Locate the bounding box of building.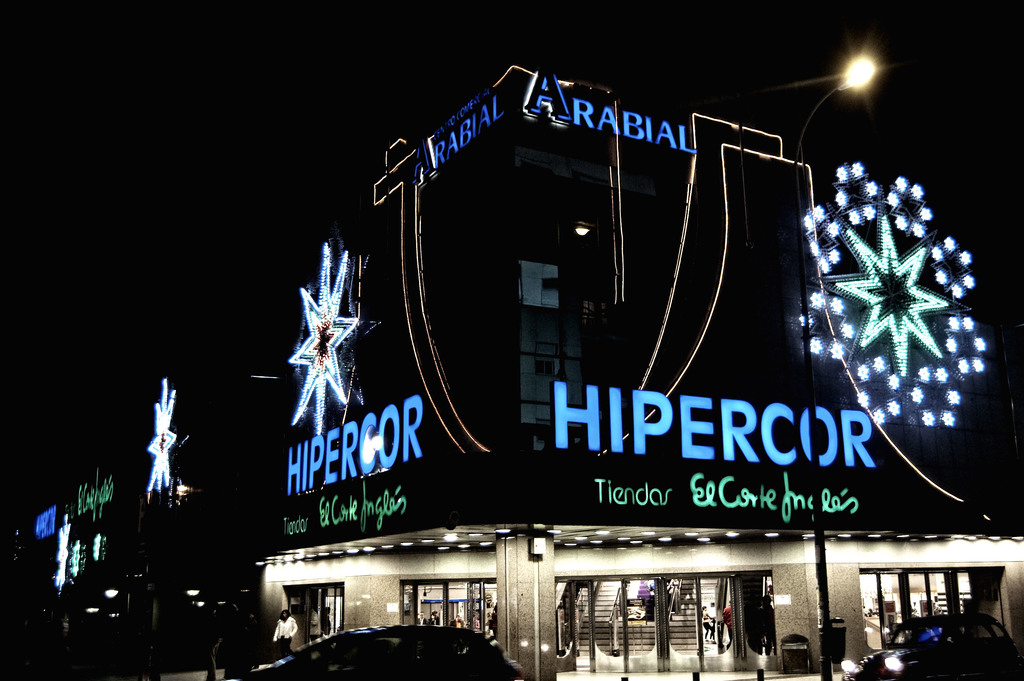
Bounding box: x1=257 y1=64 x2=1023 y2=680.
